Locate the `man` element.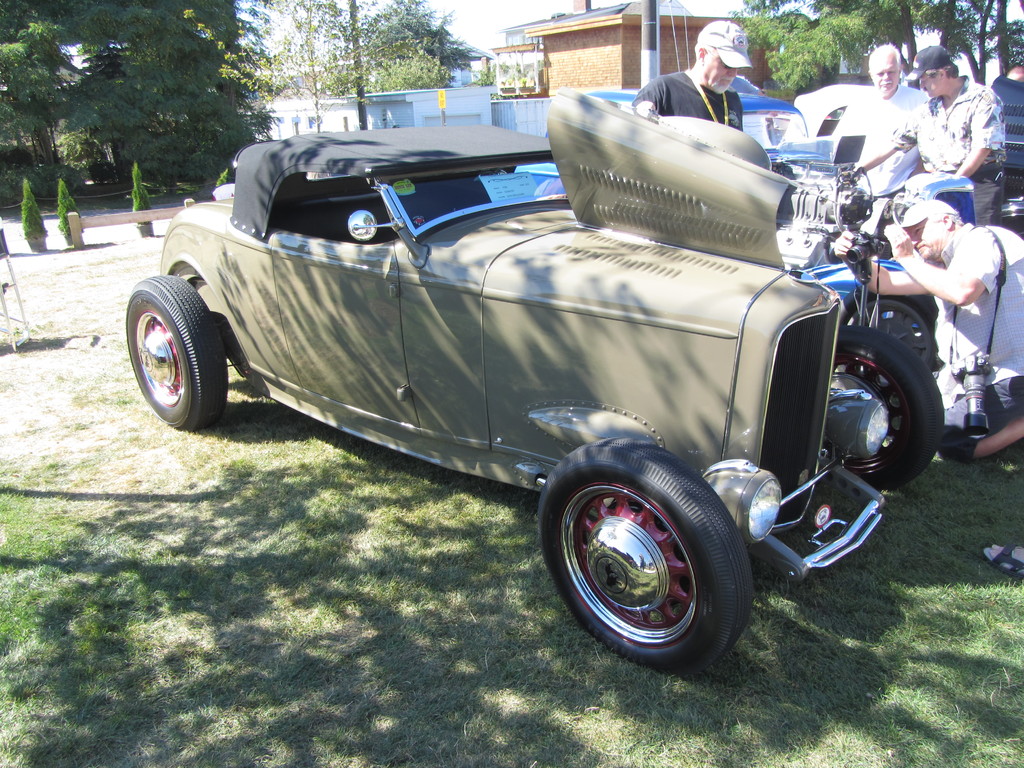
Element bbox: (845, 45, 1009, 226).
